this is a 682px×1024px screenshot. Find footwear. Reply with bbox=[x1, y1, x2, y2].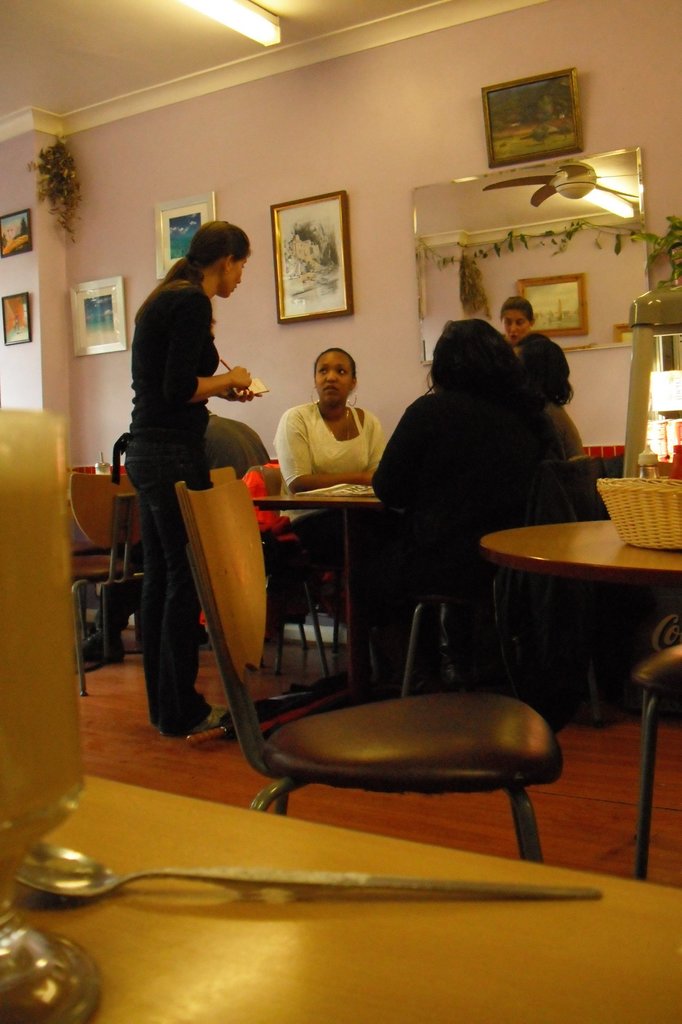
bbox=[193, 712, 237, 740].
